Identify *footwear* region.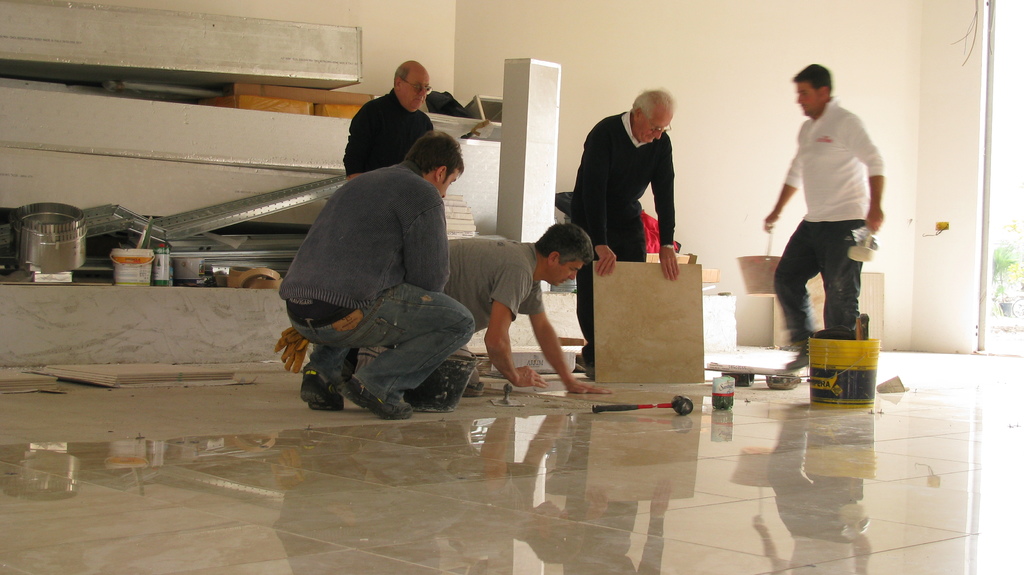
Region: [464, 375, 485, 400].
